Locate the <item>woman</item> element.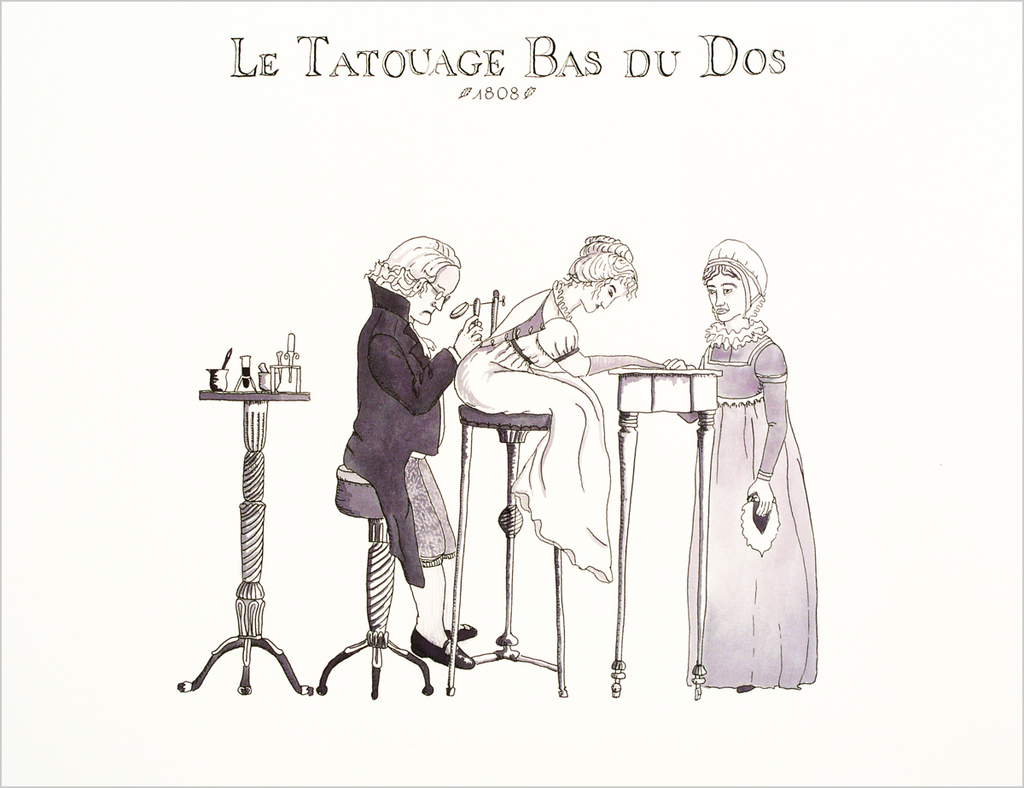
Element bbox: bbox=(347, 238, 480, 668).
